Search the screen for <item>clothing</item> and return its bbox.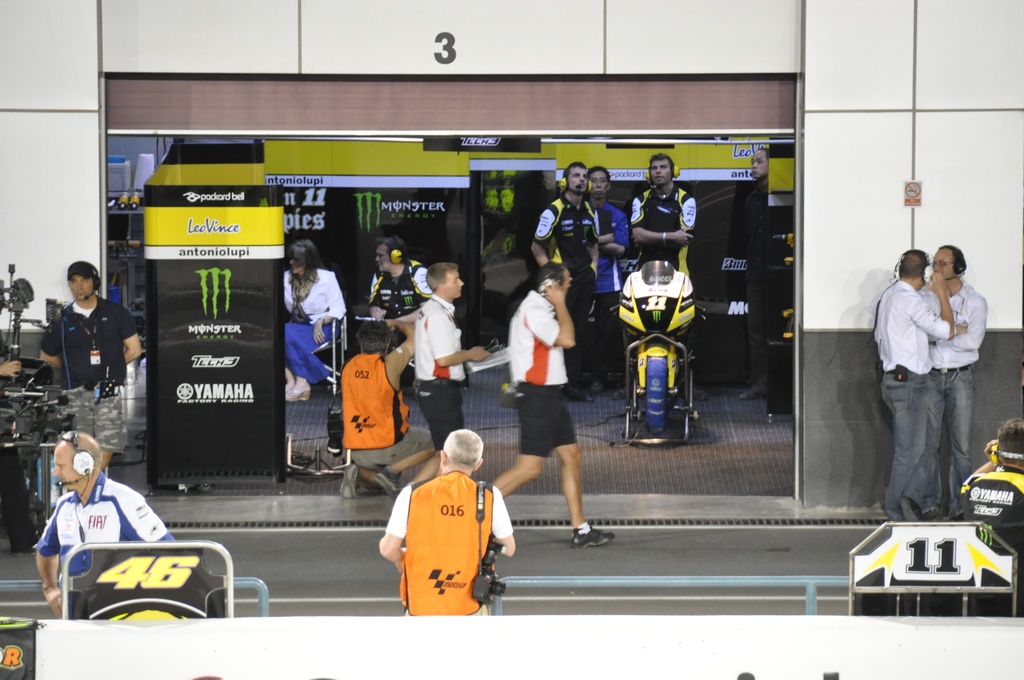
Found: pyautogui.locateOnScreen(589, 198, 630, 345).
